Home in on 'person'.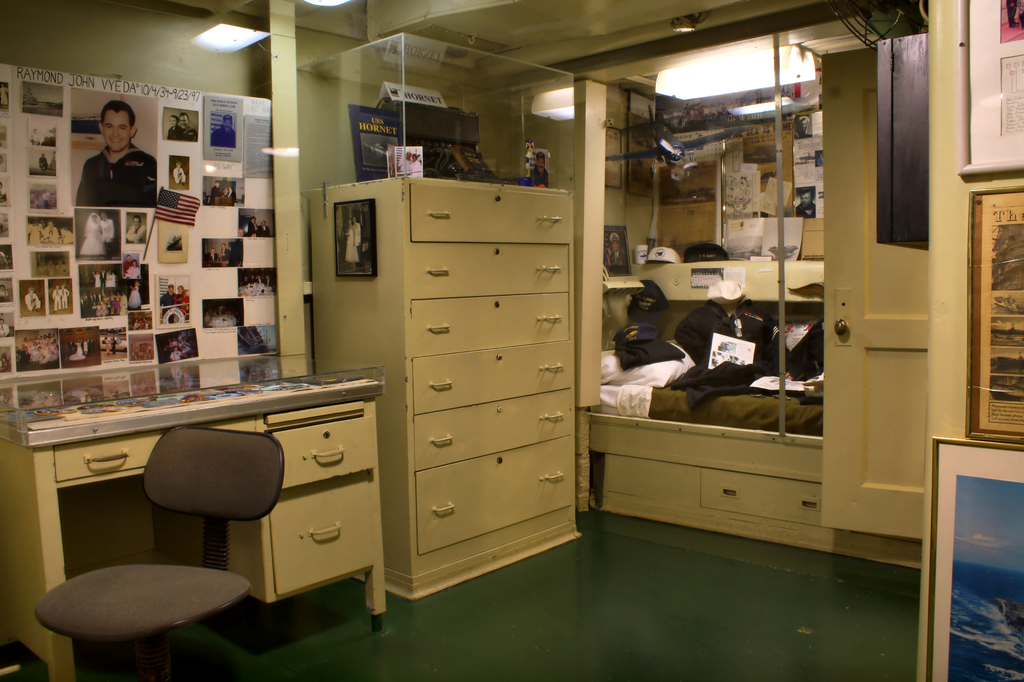
Homed in at detection(101, 213, 117, 241).
